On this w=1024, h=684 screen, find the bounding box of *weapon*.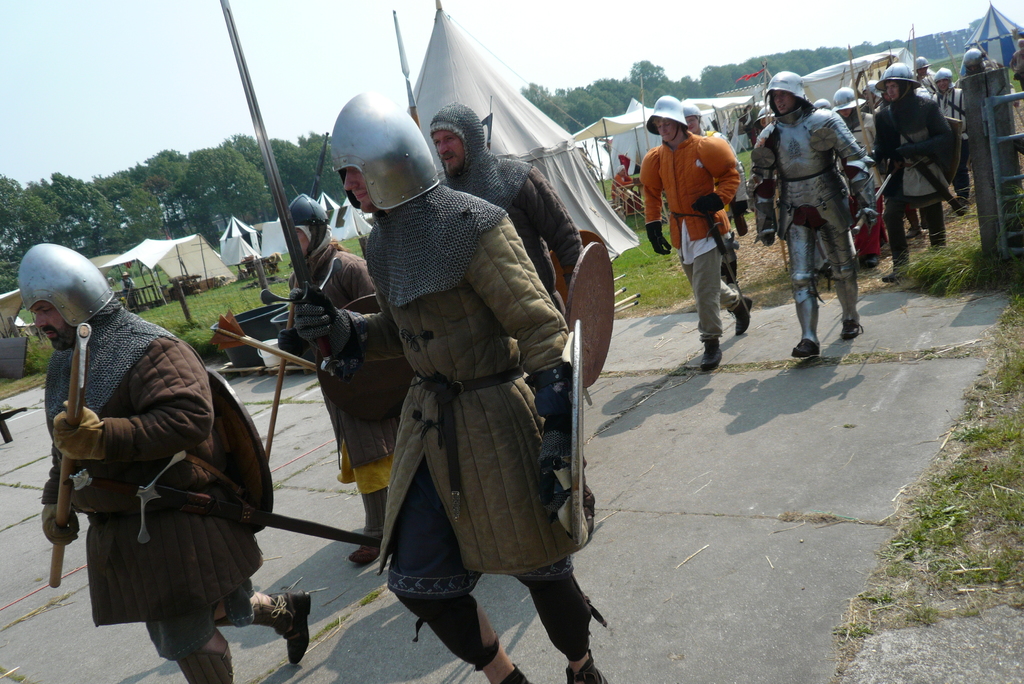
Bounding box: <bbox>940, 32, 959, 85</bbox>.
